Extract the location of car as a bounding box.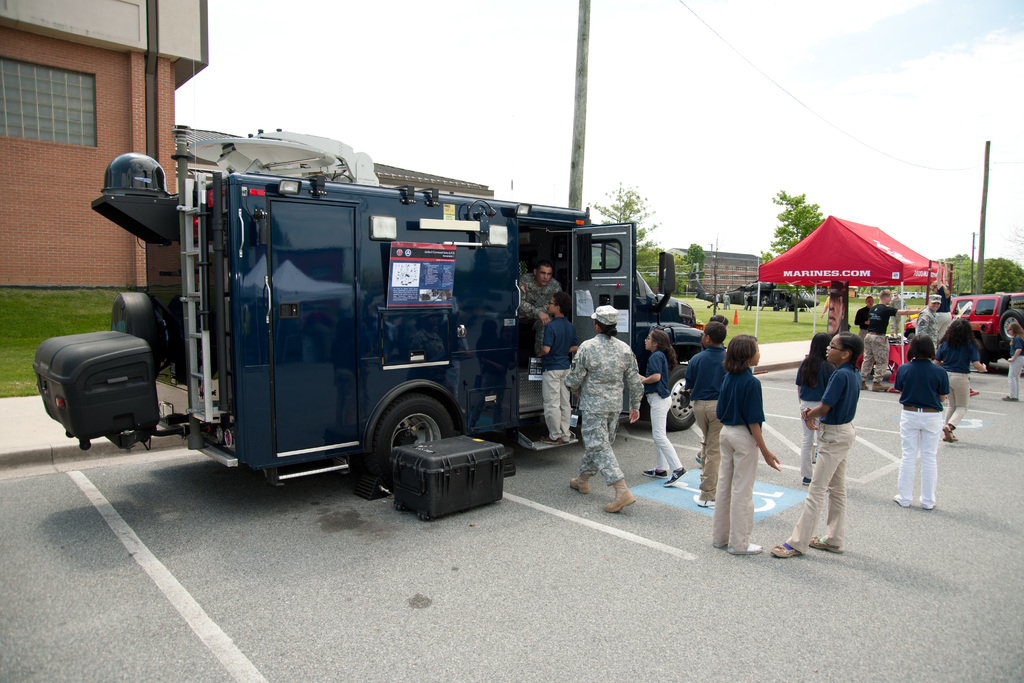
box=[899, 292, 917, 299].
